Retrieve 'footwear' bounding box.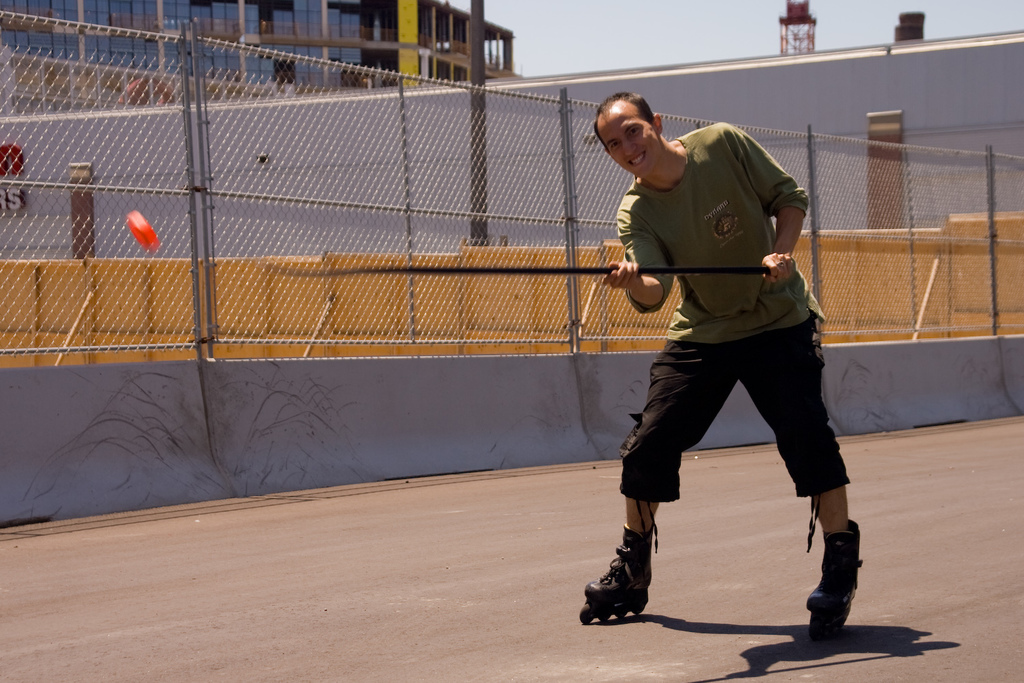
Bounding box: bbox=[802, 516, 867, 619].
